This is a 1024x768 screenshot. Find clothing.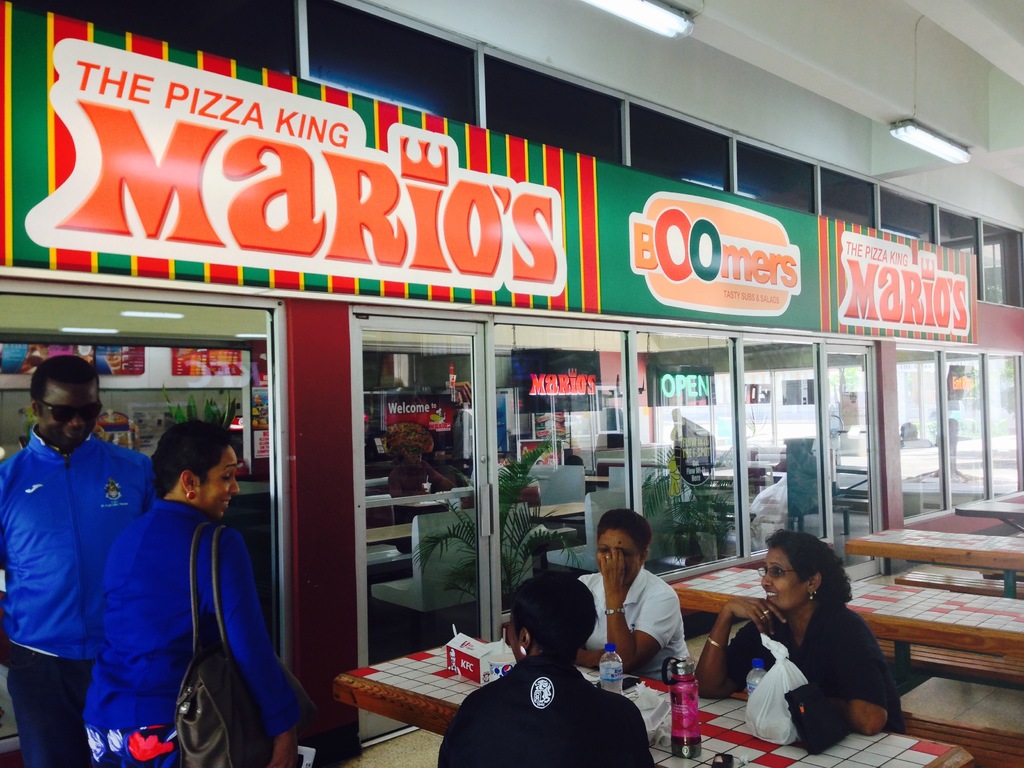
Bounding box: 723, 595, 906, 735.
